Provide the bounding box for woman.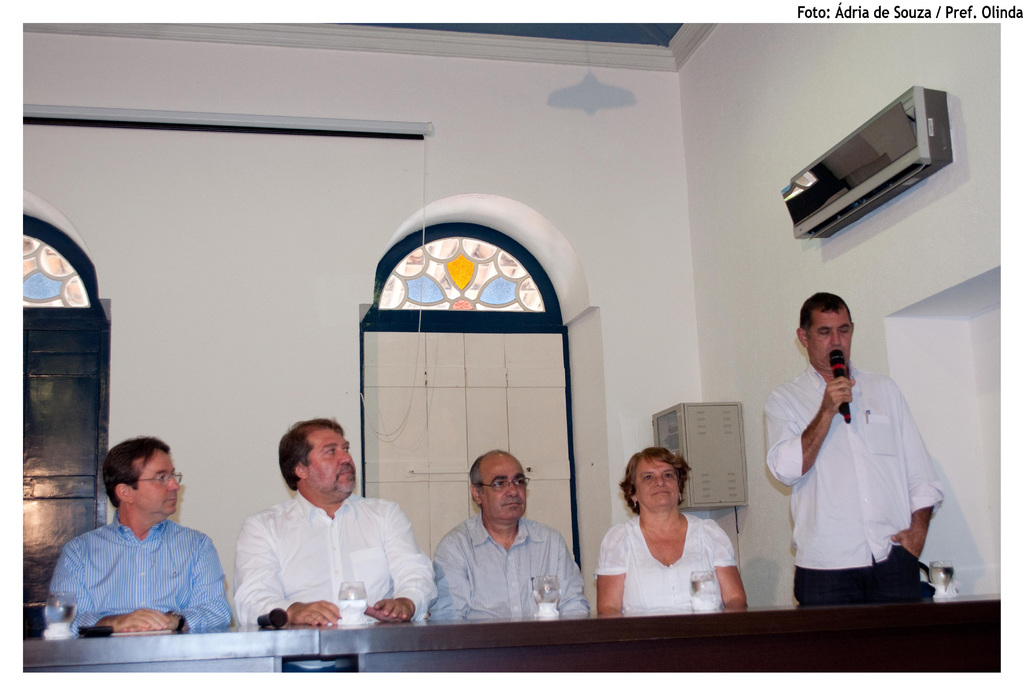
596, 449, 748, 620.
